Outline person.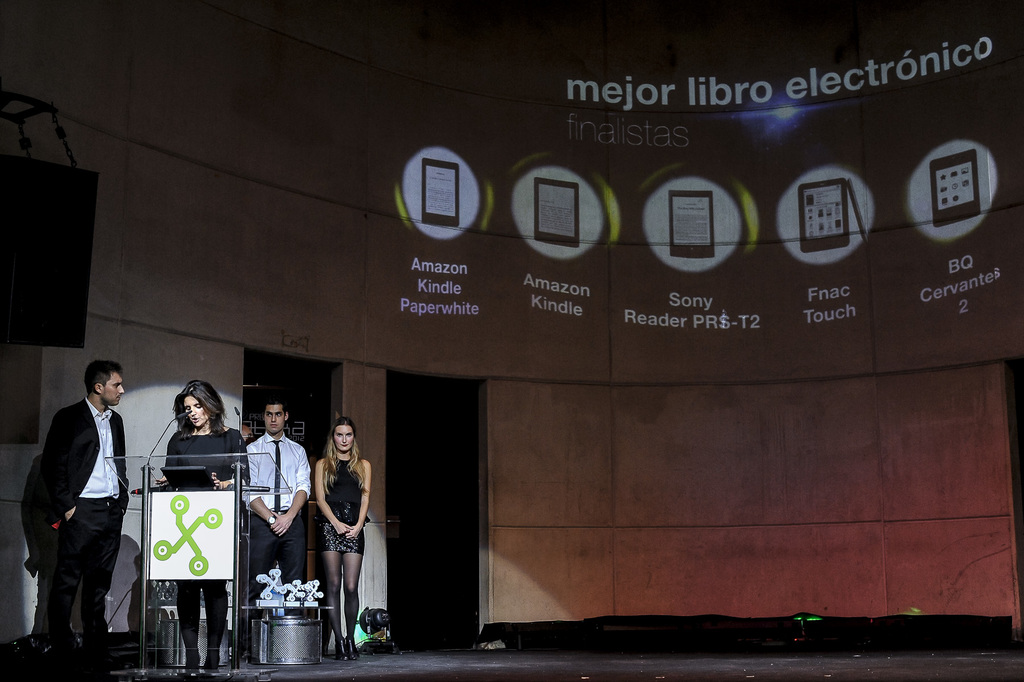
Outline: rect(236, 399, 308, 663).
